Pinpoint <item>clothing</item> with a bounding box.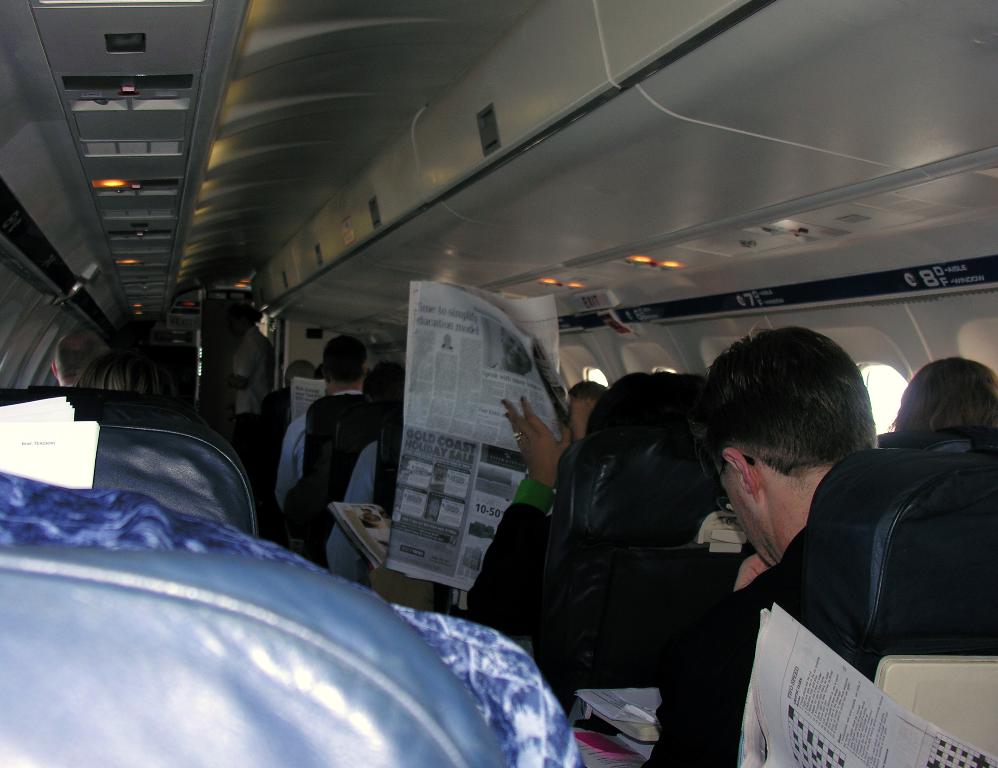
(4,438,579,767).
